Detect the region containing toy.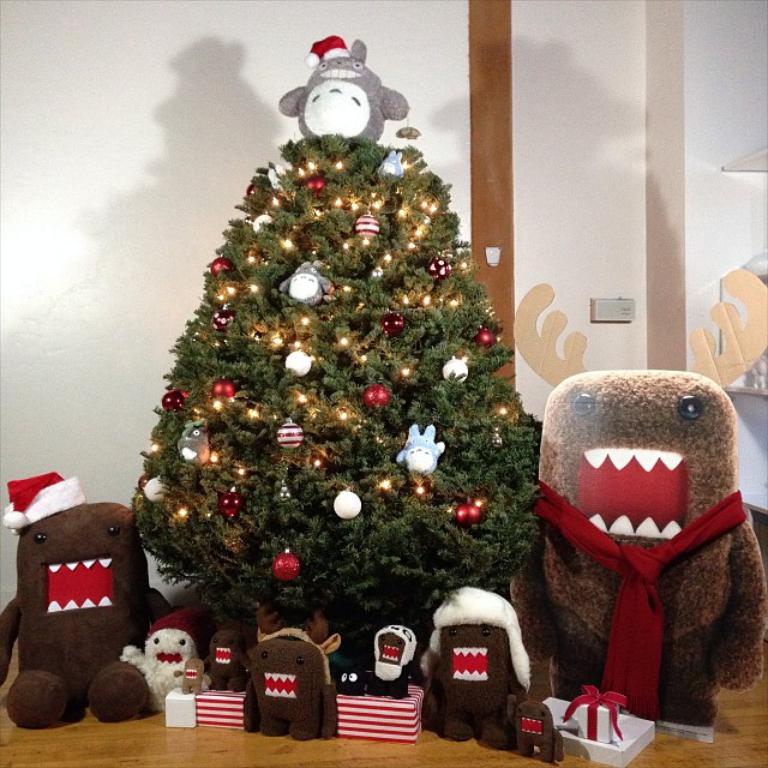
(left=264, top=37, right=407, bottom=151).
